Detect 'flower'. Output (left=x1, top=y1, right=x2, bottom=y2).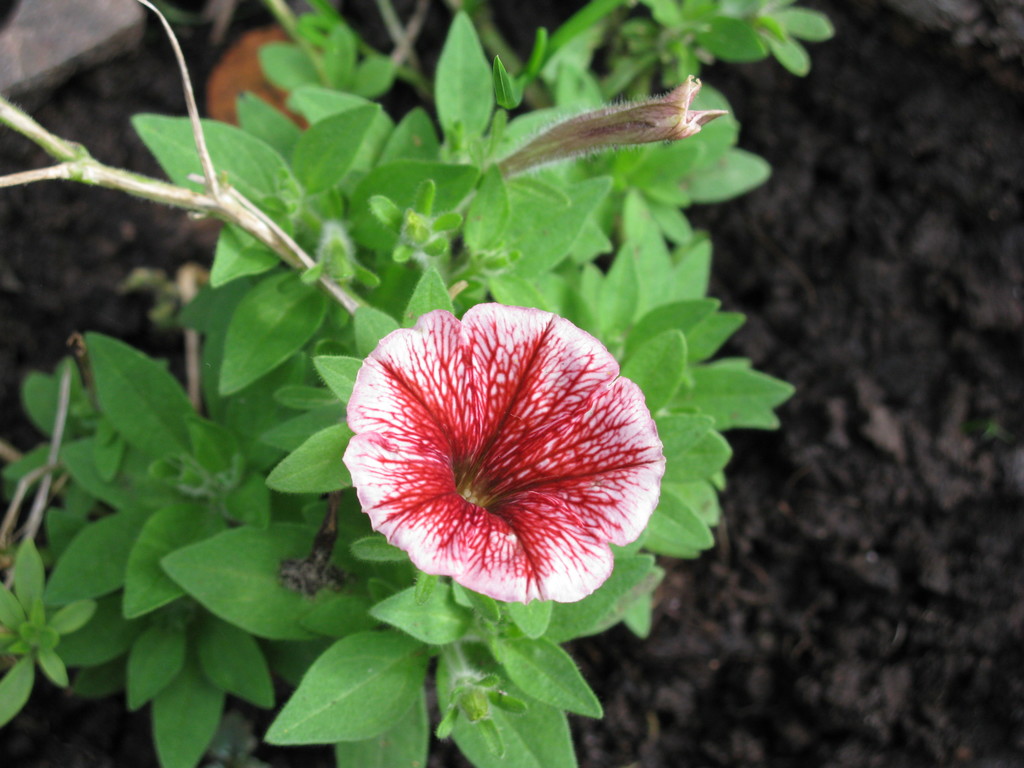
(left=321, top=294, right=675, bottom=609).
